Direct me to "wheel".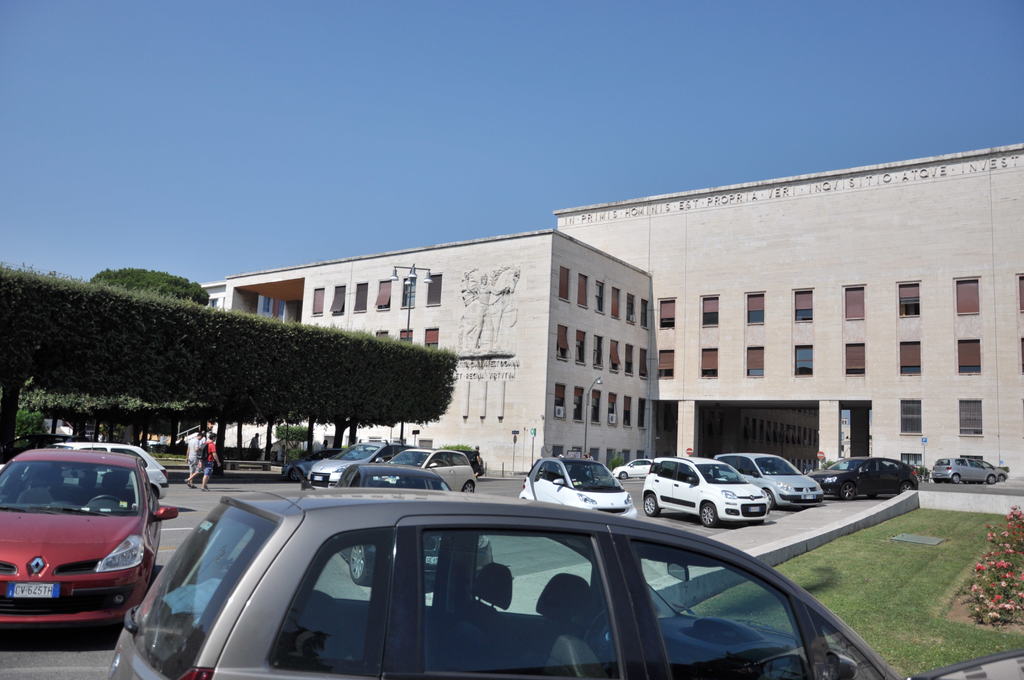
Direction: left=348, top=545, right=372, bottom=586.
